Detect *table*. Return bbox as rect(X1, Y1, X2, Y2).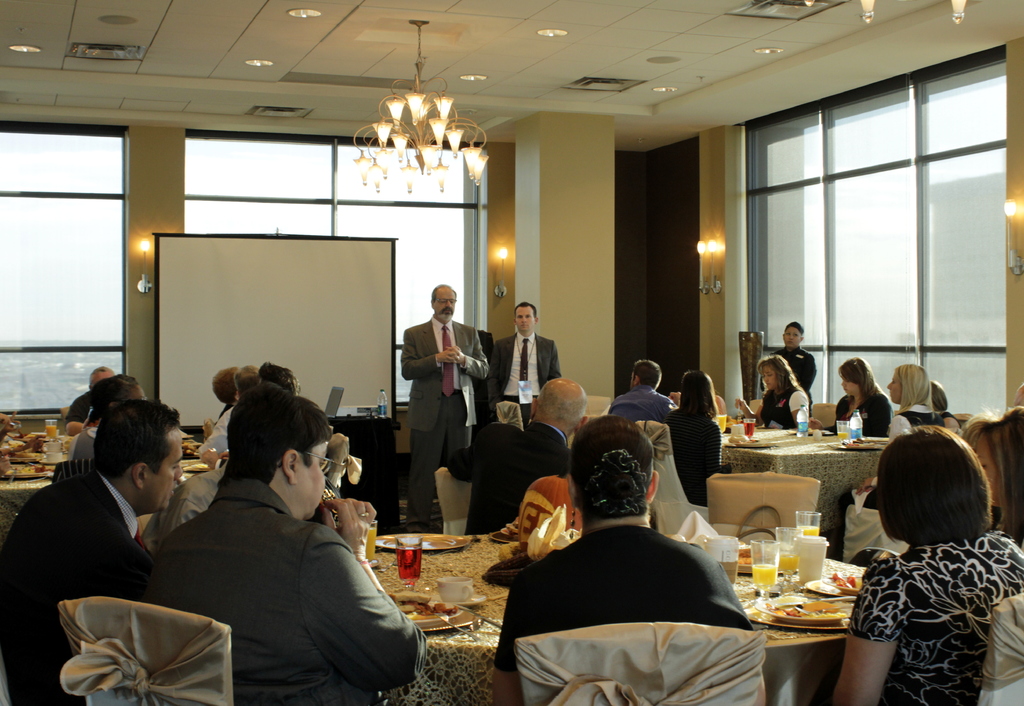
rect(163, 510, 939, 705).
